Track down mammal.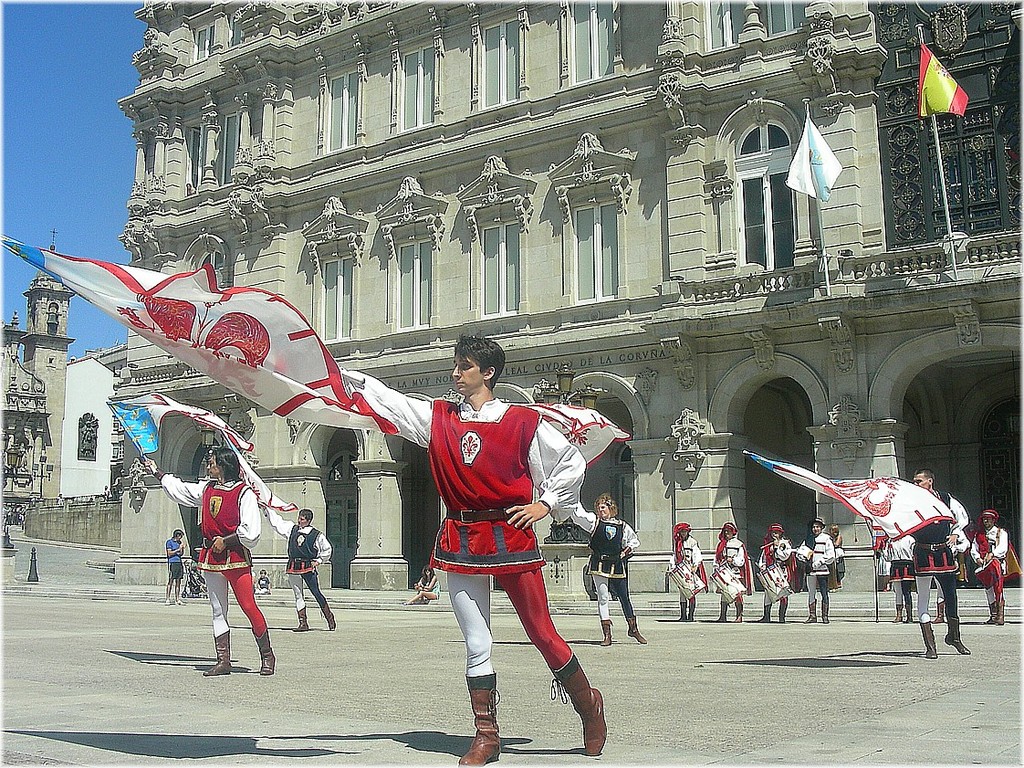
Tracked to 257:503:339:637.
